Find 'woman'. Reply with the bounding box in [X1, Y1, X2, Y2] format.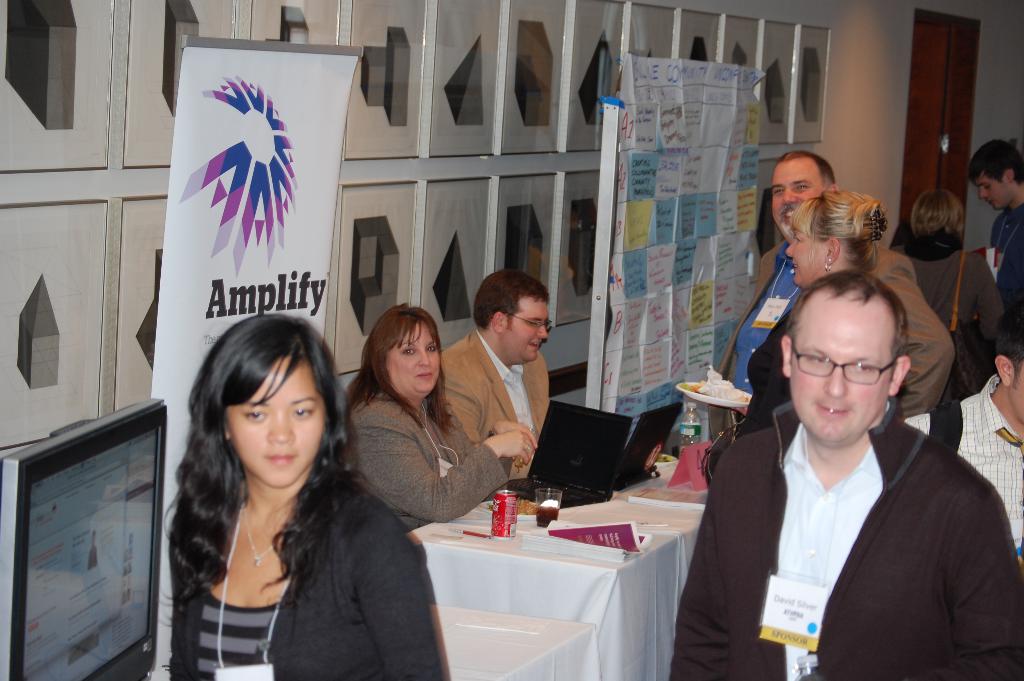
[892, 186, 1002, 361].
